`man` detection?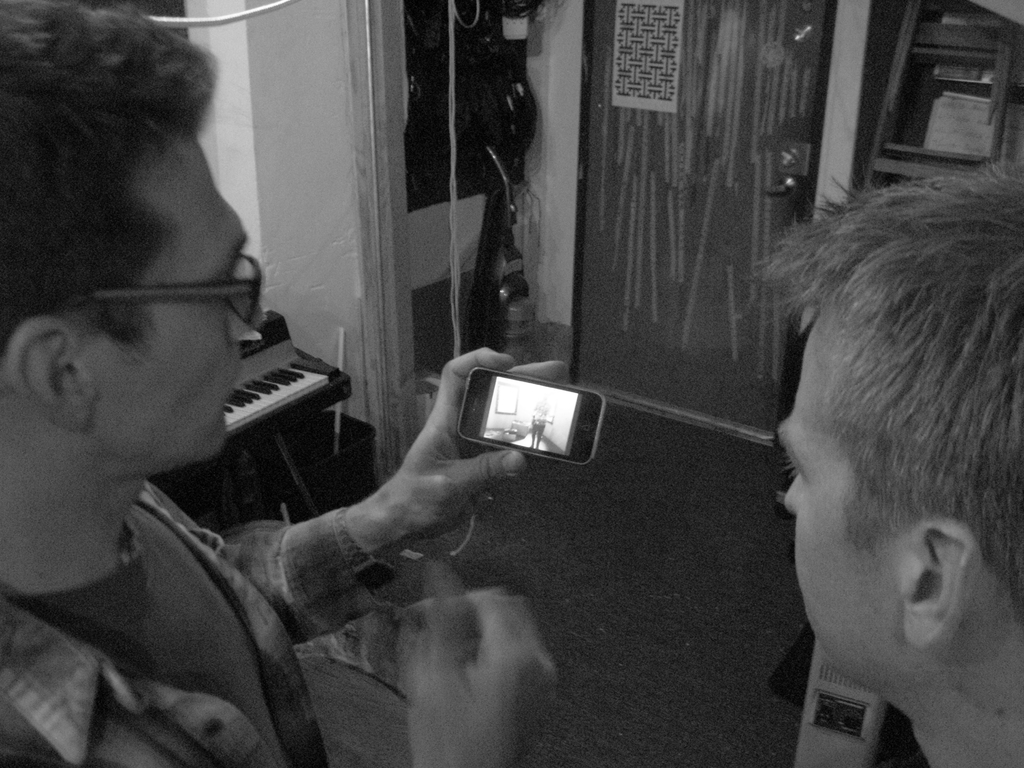
select_region(28, 47, 469, 739)
